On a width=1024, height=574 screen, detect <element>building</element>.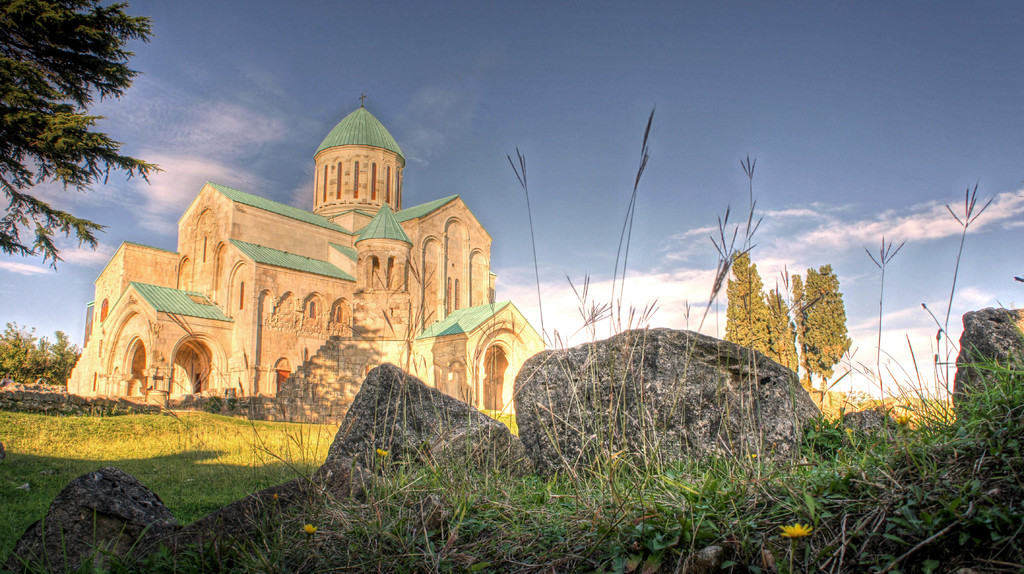
<box>67,104,547,411</box>.
